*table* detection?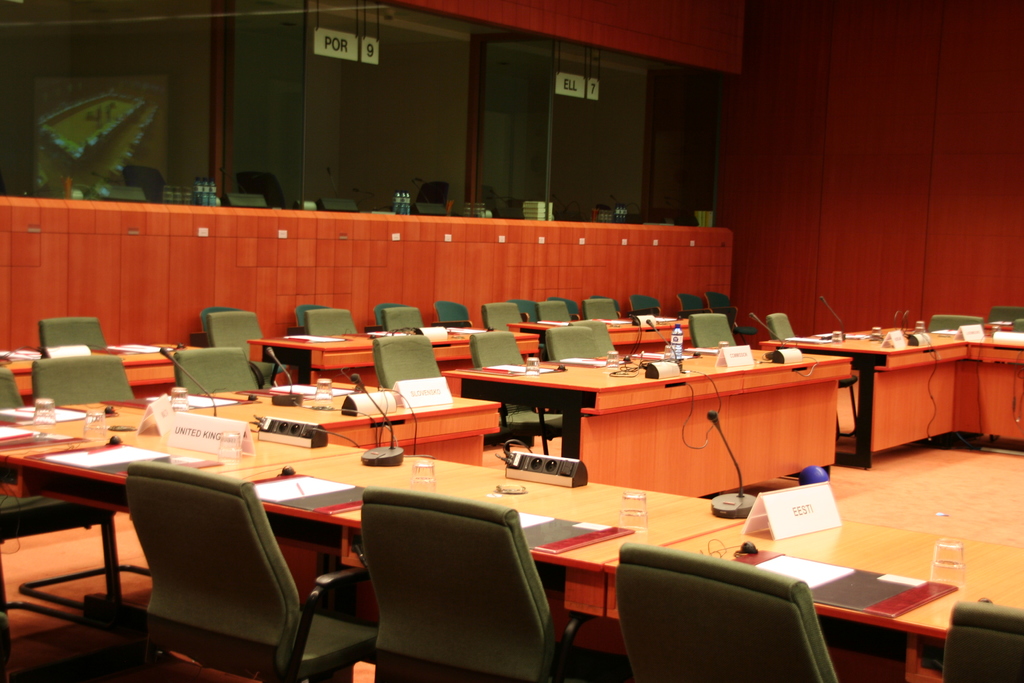
x1=244 y1=304 x2=694 y2=384
